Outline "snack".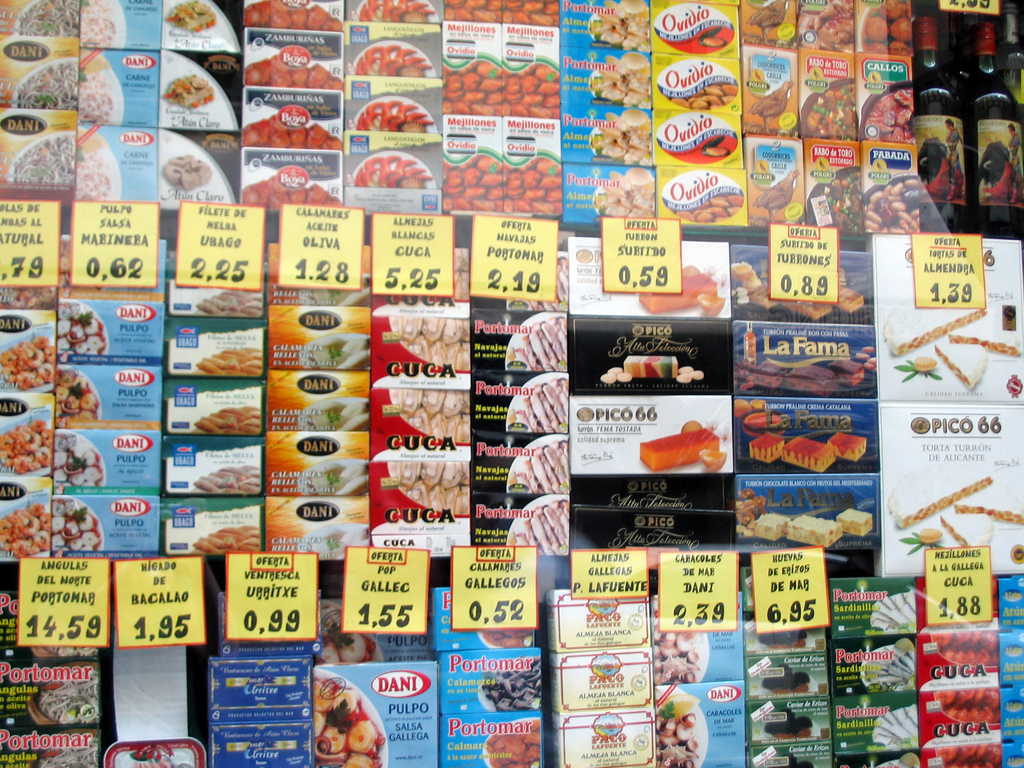
Outline: [left=750, top=508, right=790, bottom=540].
